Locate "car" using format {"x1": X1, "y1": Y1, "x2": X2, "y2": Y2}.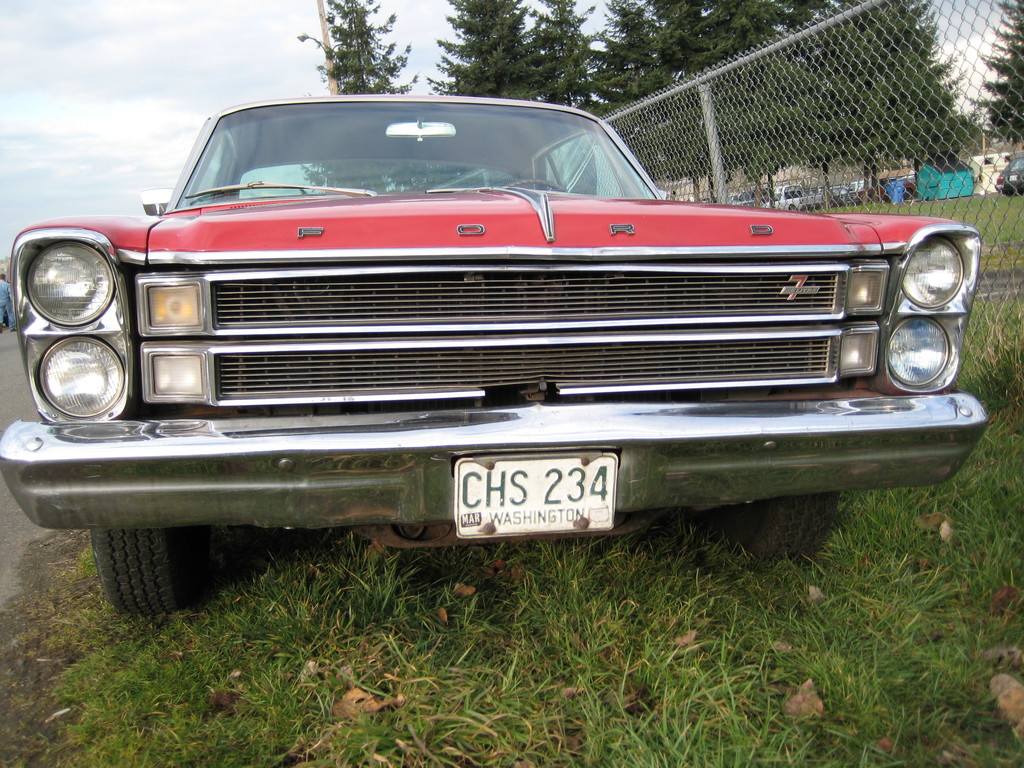
{"x1": 841, "y1": 178, "x2": 919, "y2": 203}.
